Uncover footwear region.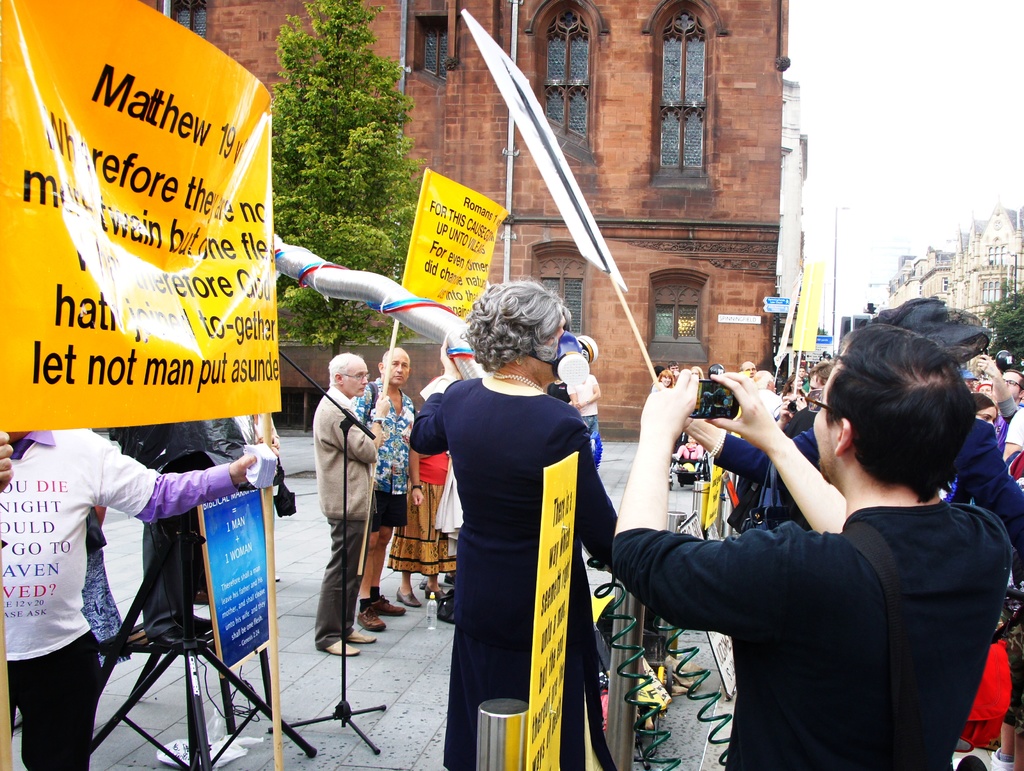
Uncovered: {"left": 346, "top": 629, "right": 379, "bottom": 644}.
